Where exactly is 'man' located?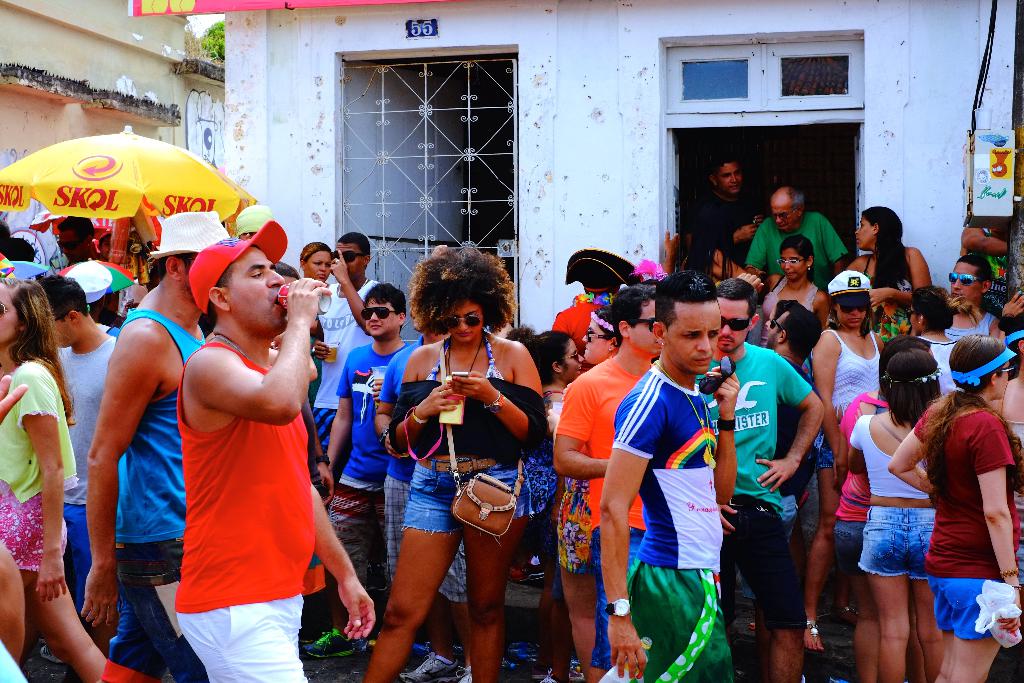
Its bounding box is bbox=(597, 270, 739, 680).
